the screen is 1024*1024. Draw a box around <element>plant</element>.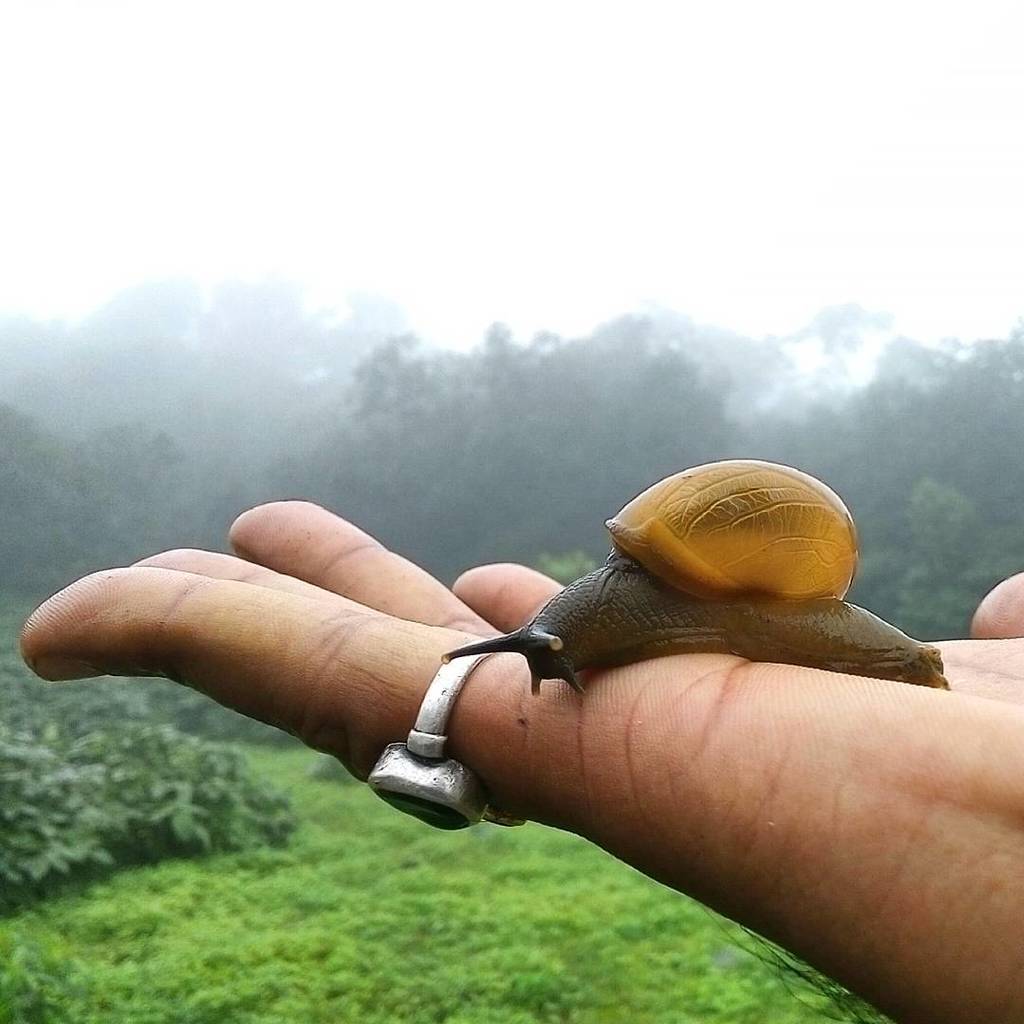
bbox=(668, 350, 869, 523).
